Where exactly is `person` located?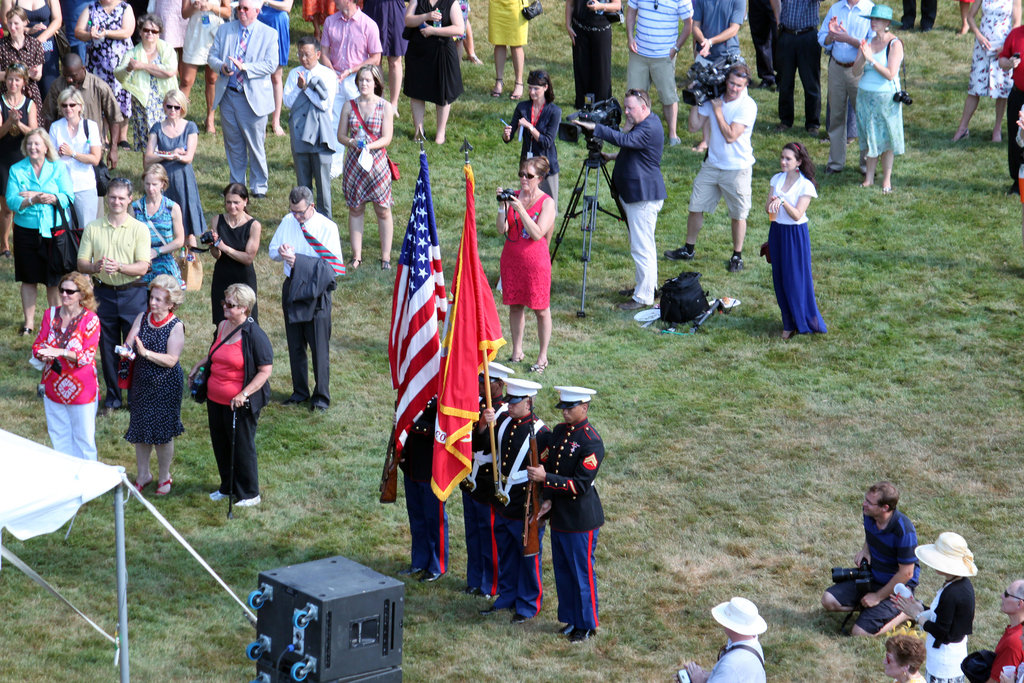
Its bounding box is select_region(847, 4, 909, 199).
